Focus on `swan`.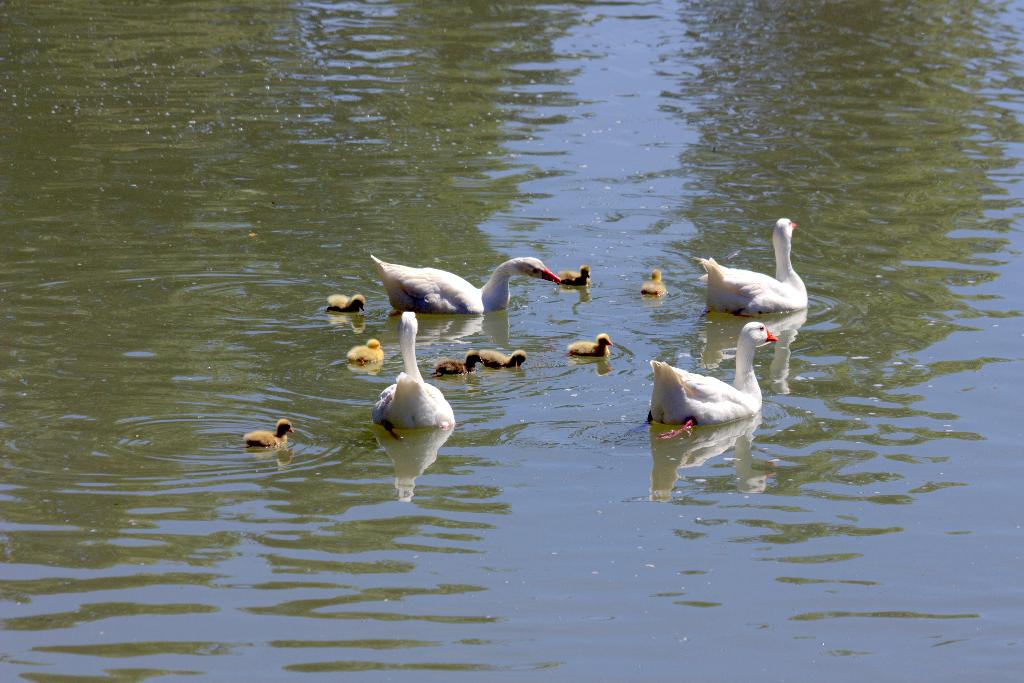
Focused at Rect(435, 350, 487, 383).
